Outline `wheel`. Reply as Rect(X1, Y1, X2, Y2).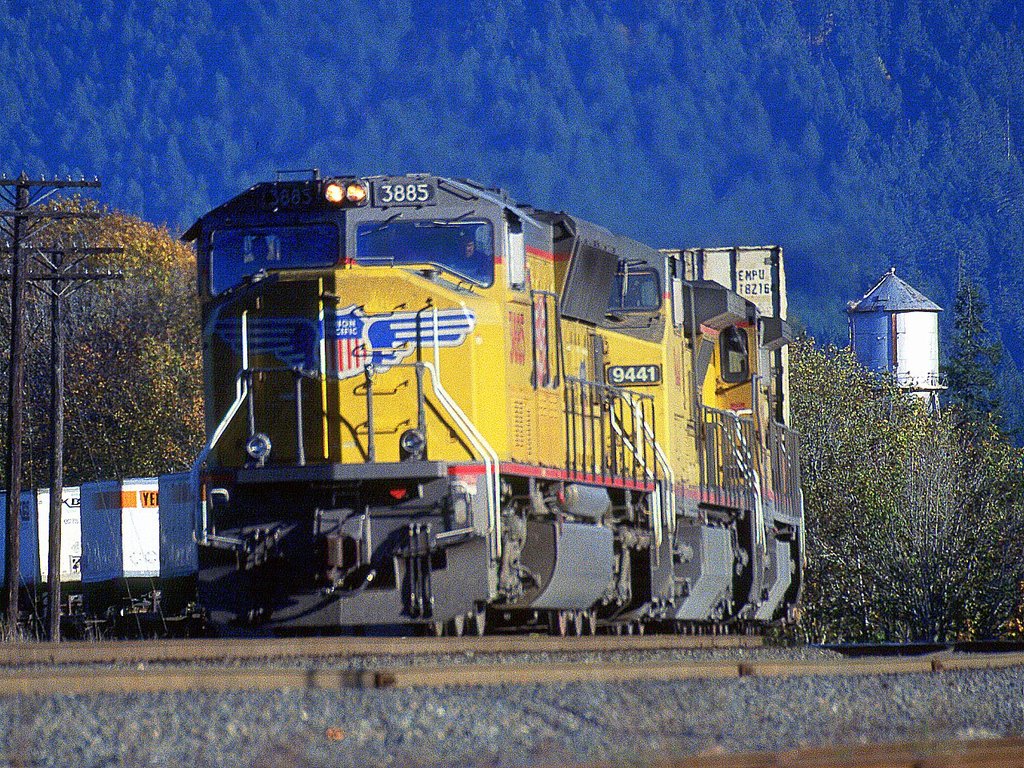
Rect(626, 625, 631, 634).
